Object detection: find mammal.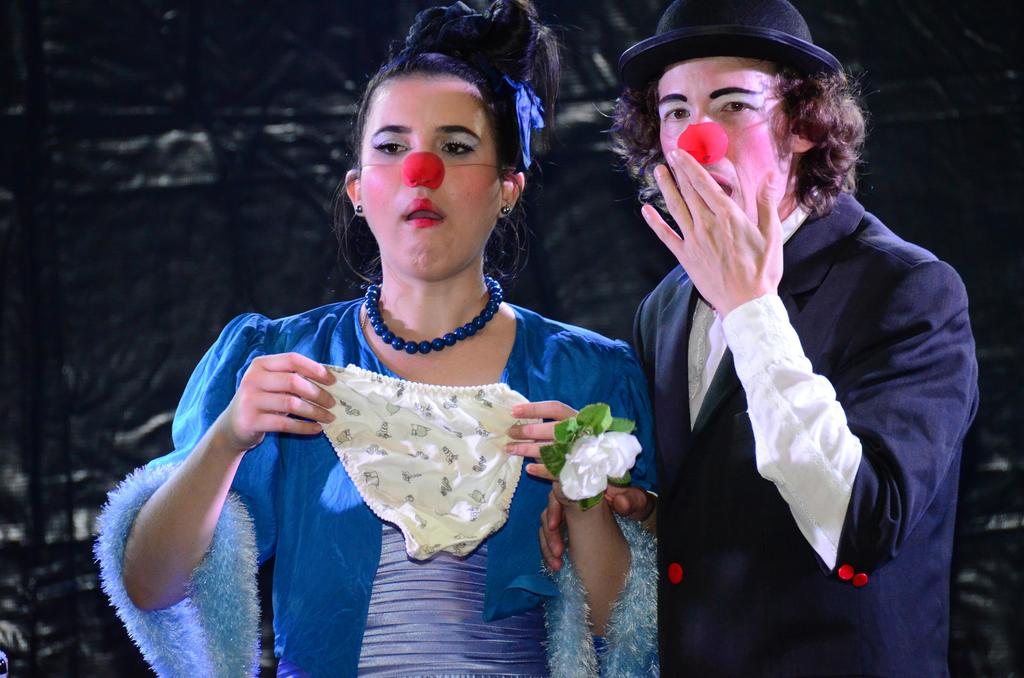
{"left": 548, "top": 0, "right": 980, "bottom": 677}.
